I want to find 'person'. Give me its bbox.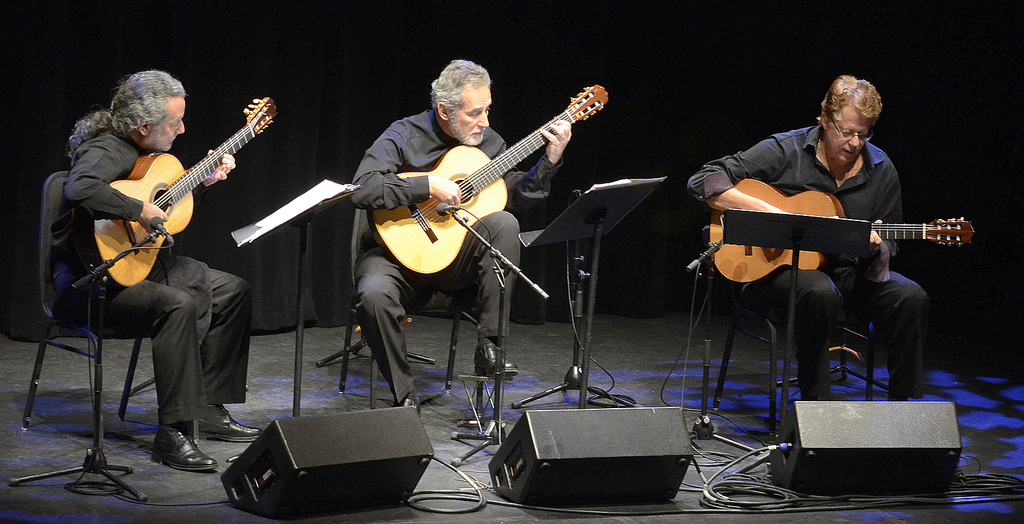
42 70 258 470.
